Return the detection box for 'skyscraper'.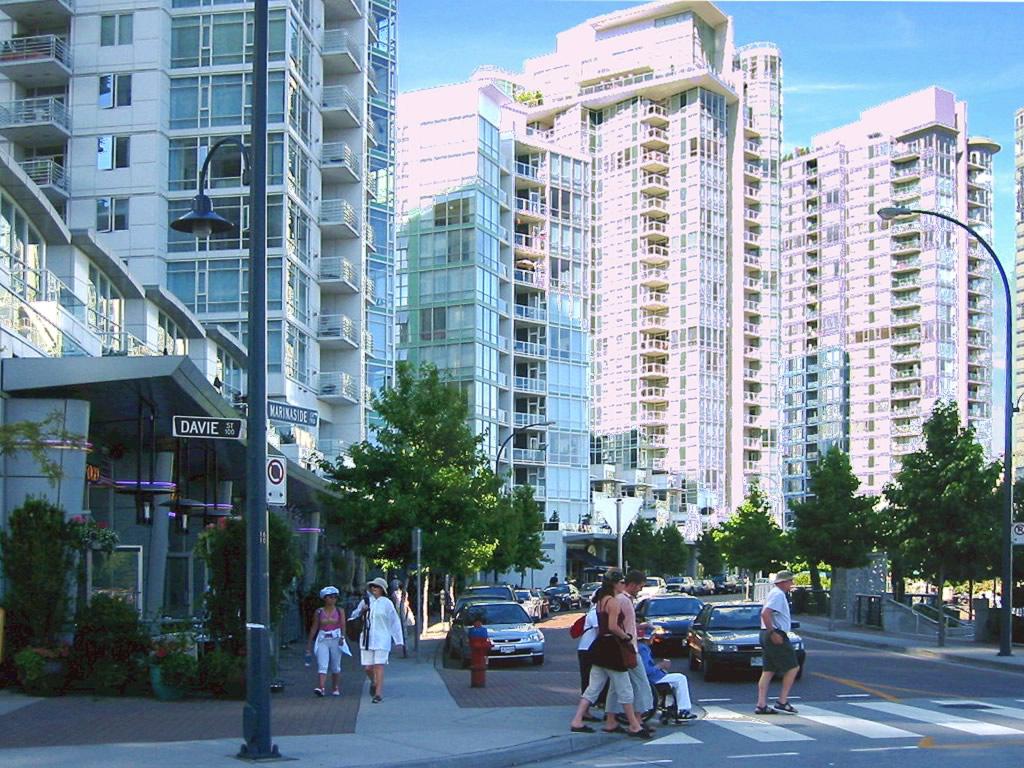
(383, 0, 788, 592).
